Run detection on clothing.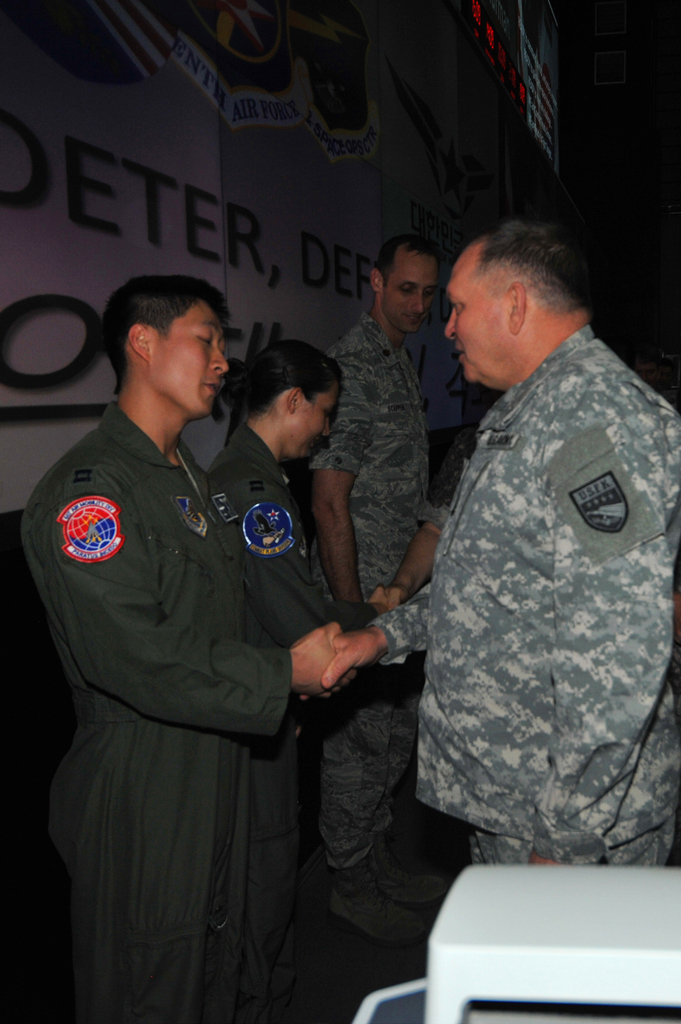
Result: [204,420,336,1023].
